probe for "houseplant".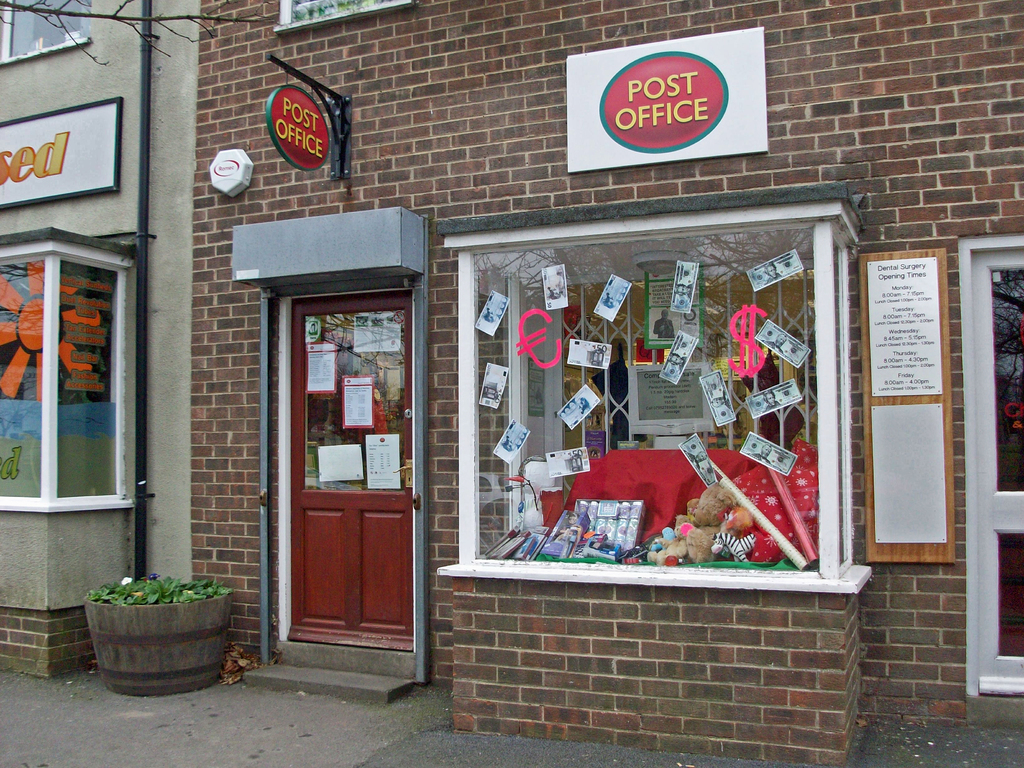
Probe result: detection(82, 576, 241, 696).
